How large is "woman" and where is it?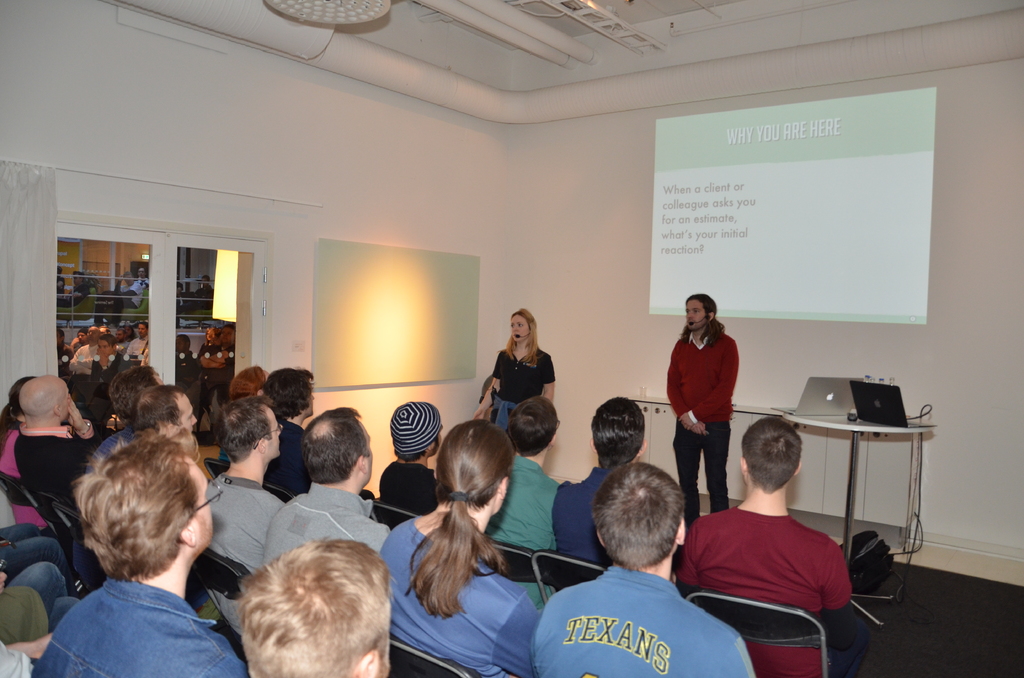
Bounding box: <bbox>663, 298, 742, 526</bbox>.
